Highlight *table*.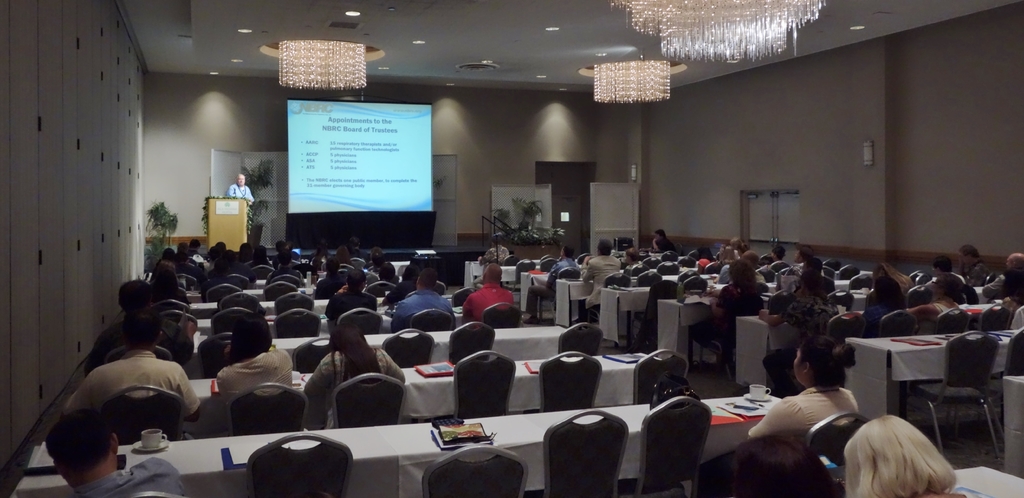
Highlighted region: box=[661, 295, 740, 372].
